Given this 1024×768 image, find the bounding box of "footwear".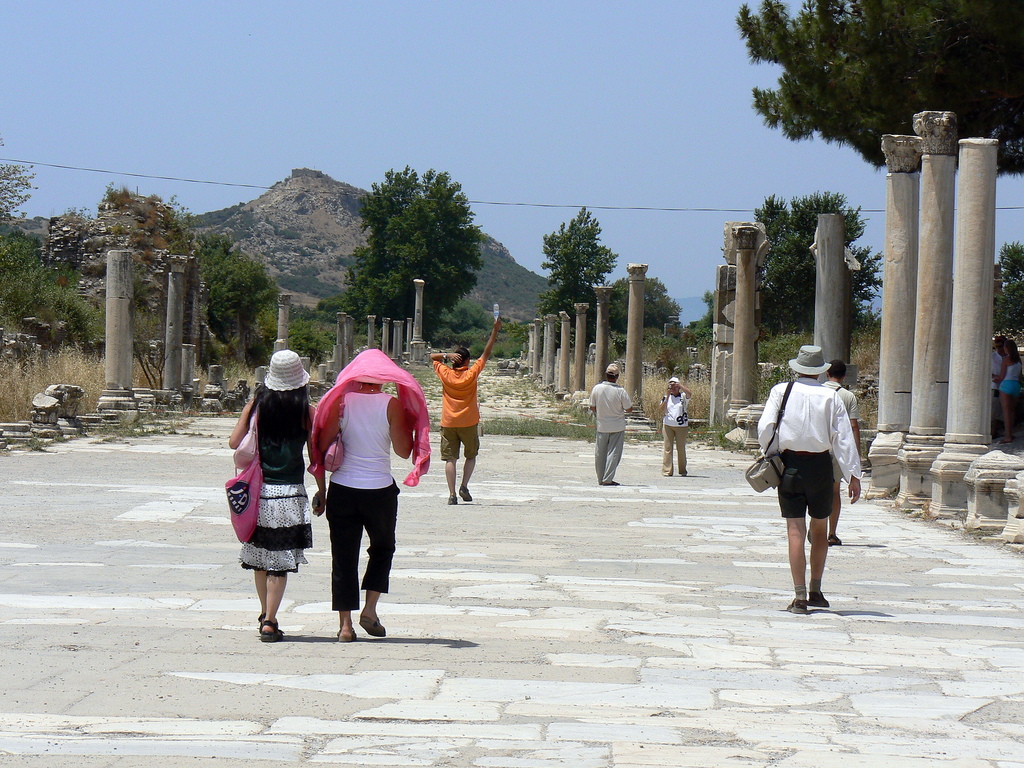
<region>681, 470, 686, 476</region>.
